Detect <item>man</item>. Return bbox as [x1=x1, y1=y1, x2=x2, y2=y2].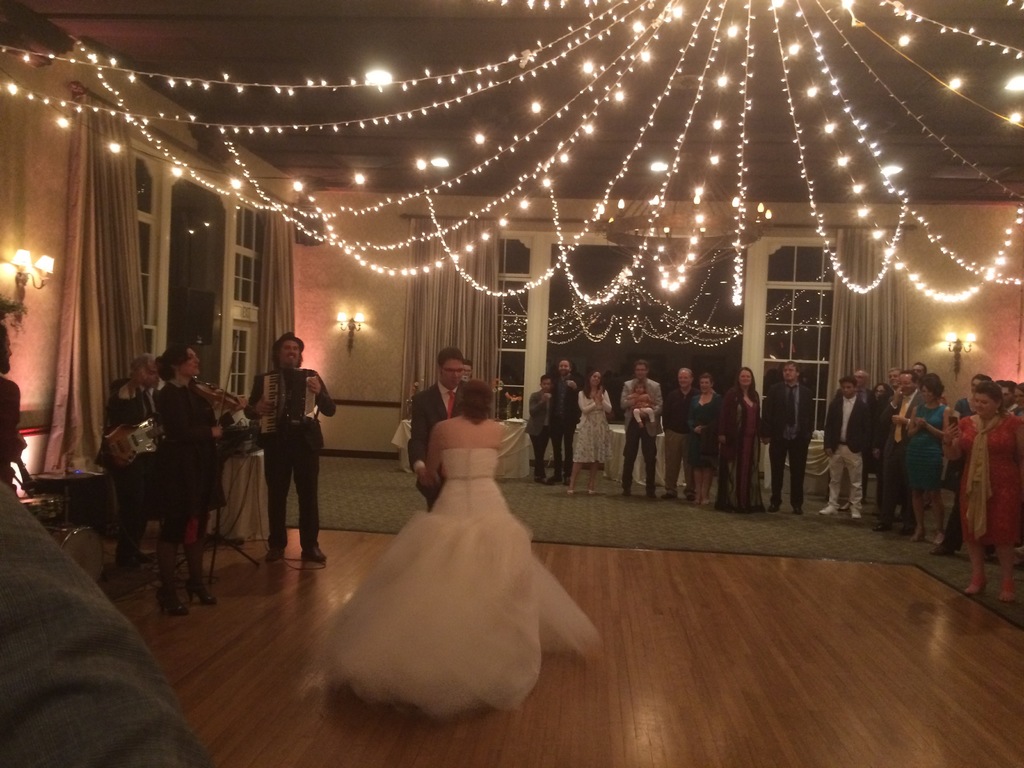
[x1=877, y1=369, x2=916, y2=531].
